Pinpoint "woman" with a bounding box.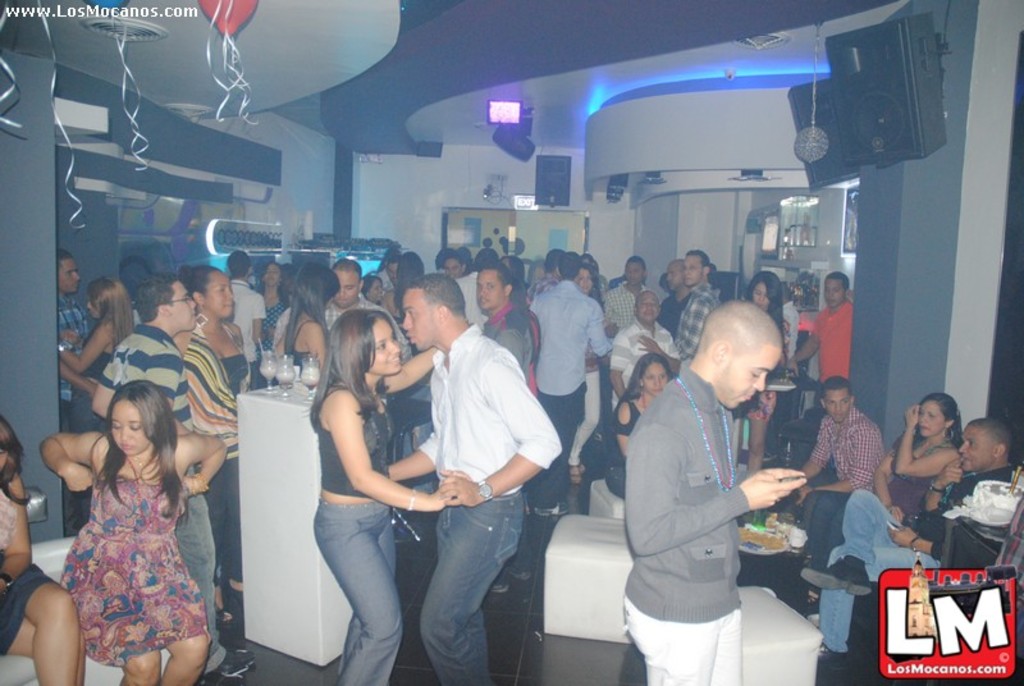
[left=38, top=367, right=212, bottom=676].
